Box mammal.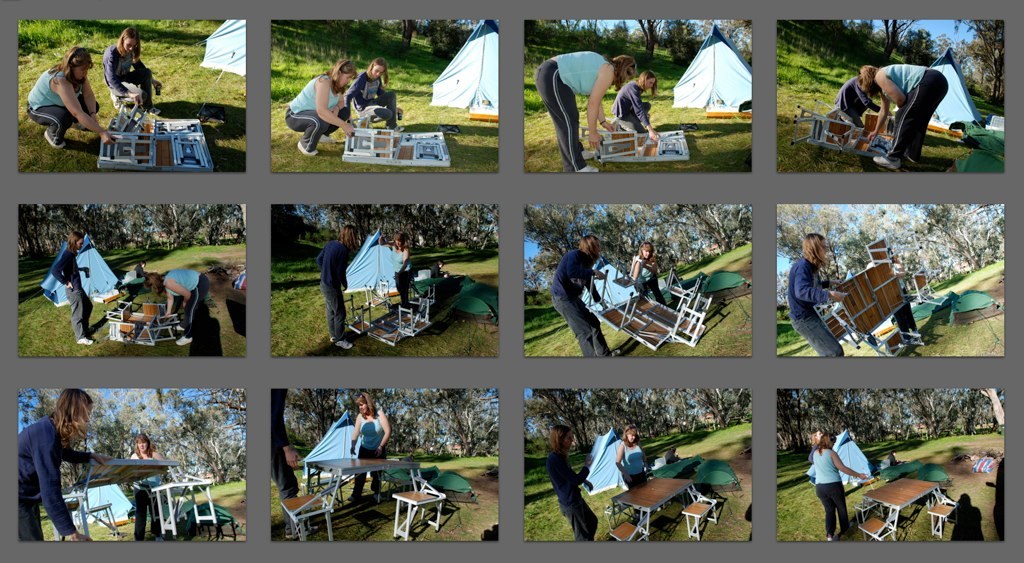
box(429, 258, 449, 280).
